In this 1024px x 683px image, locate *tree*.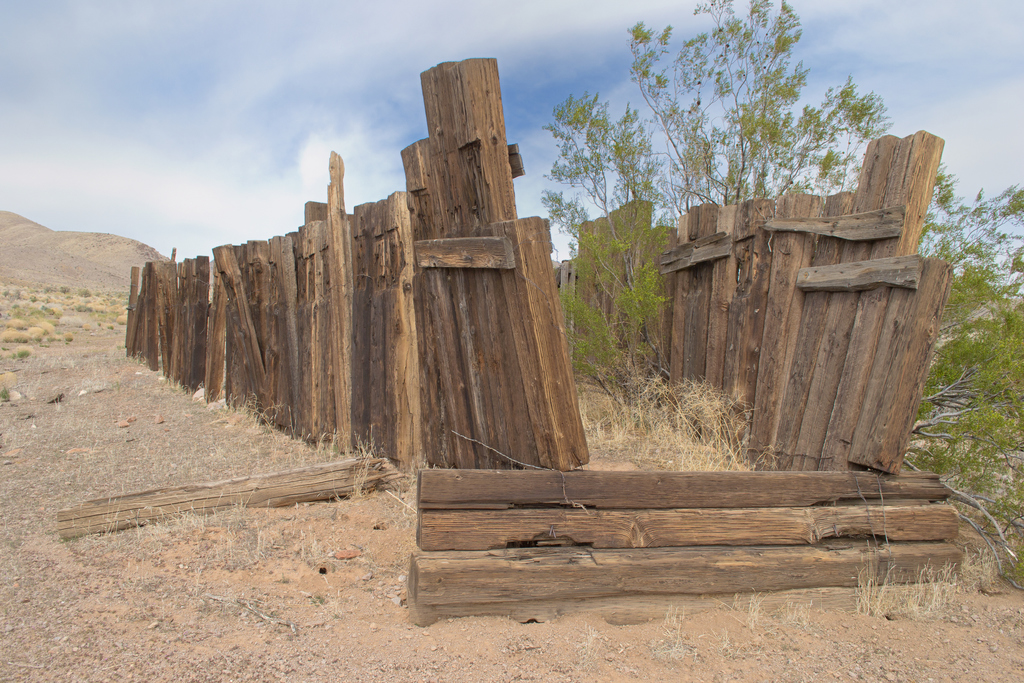
Bounding box: <region>911, 172, 1023, 603</region>.
